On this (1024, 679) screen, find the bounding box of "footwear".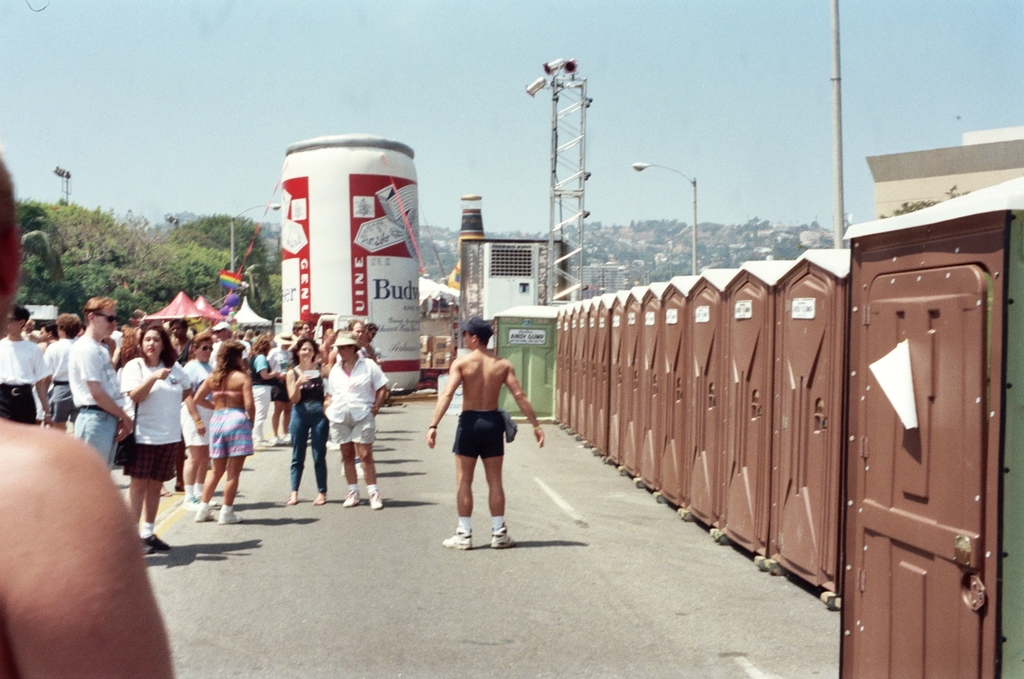
Bounding box: Rect(282, 433, 292, 445).
